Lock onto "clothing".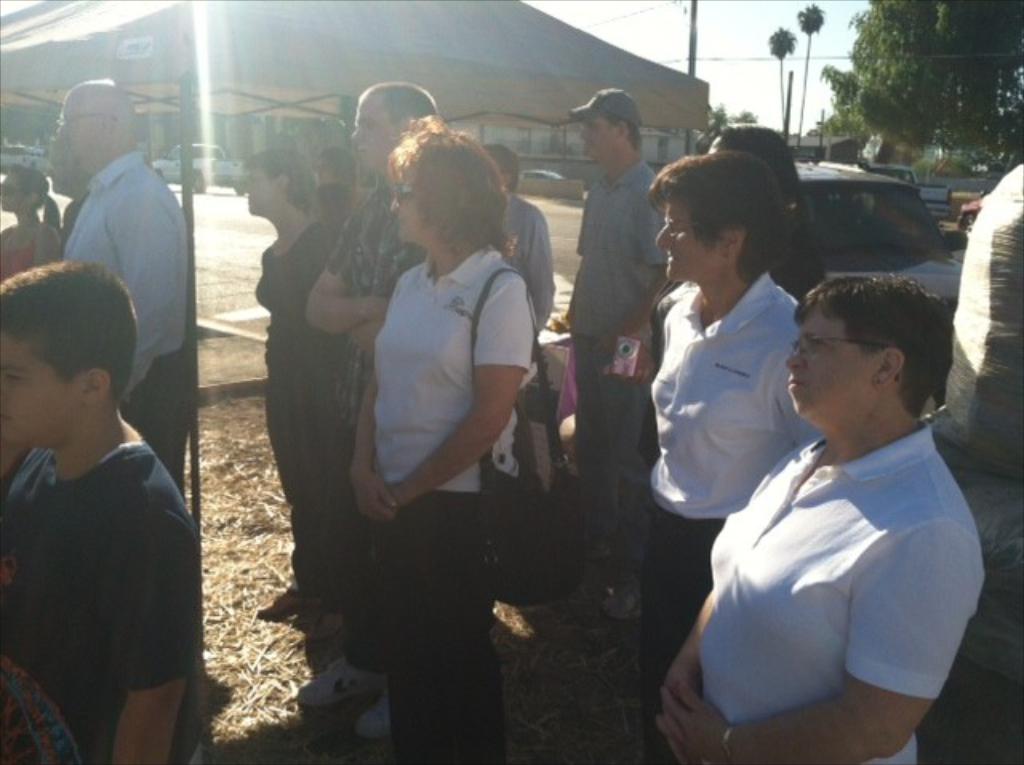
Locked: bbox=[258, 213, 339, 599].
